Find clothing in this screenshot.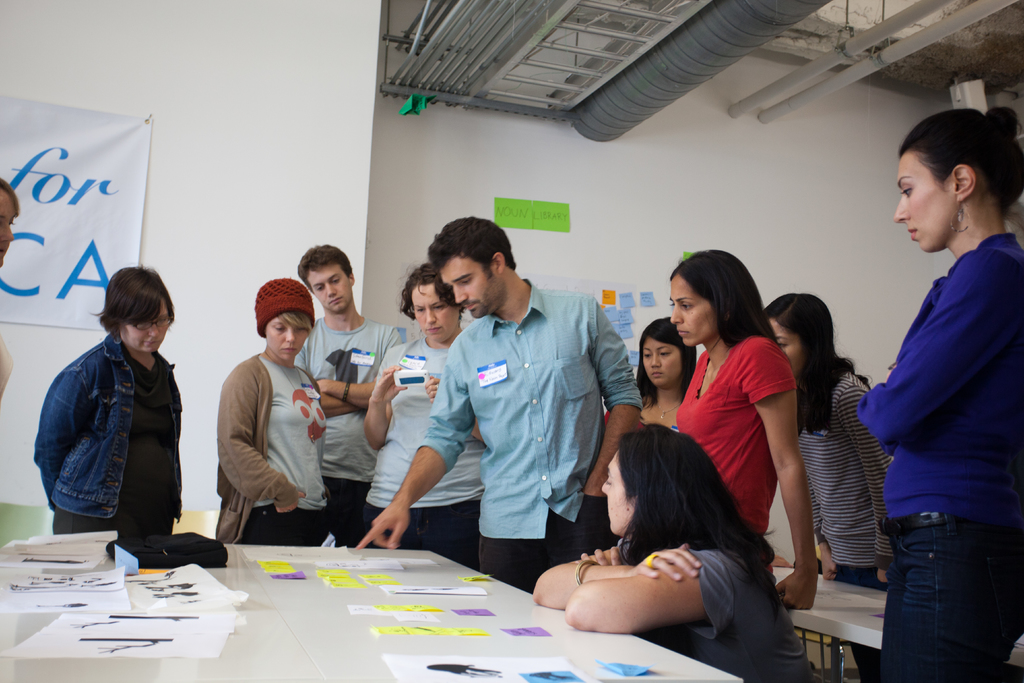
The bounding box for clothing is (294,315,409,537).
